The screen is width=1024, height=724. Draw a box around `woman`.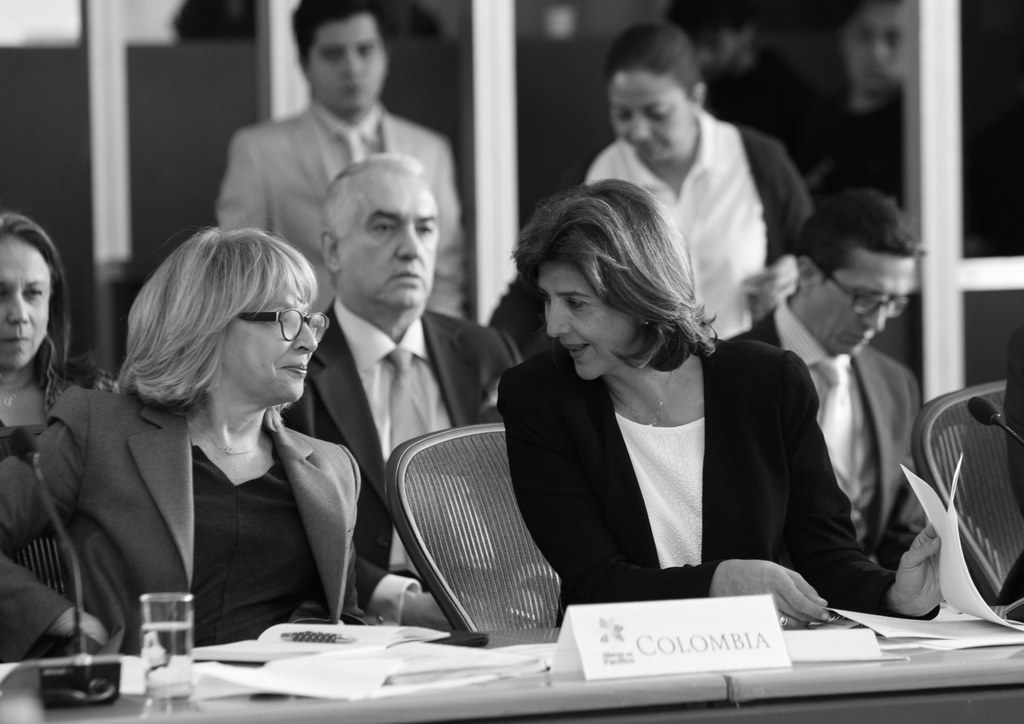
locate(481, 19, 817, 362).
